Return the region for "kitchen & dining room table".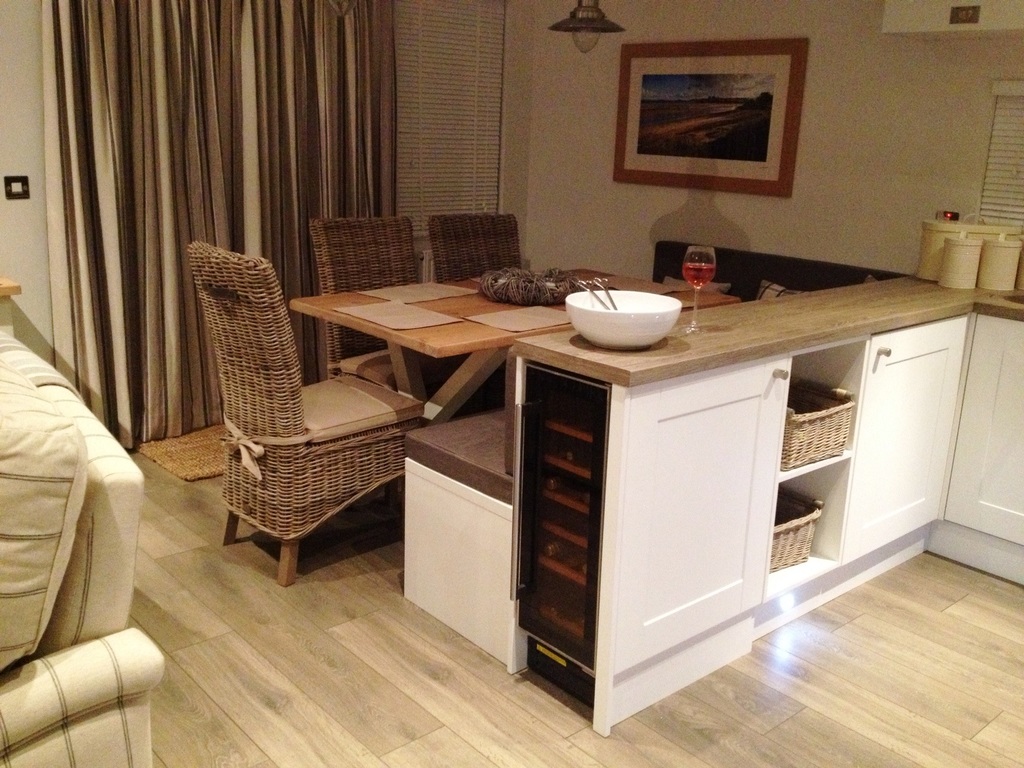
box=[191, 259, 721, 531].
